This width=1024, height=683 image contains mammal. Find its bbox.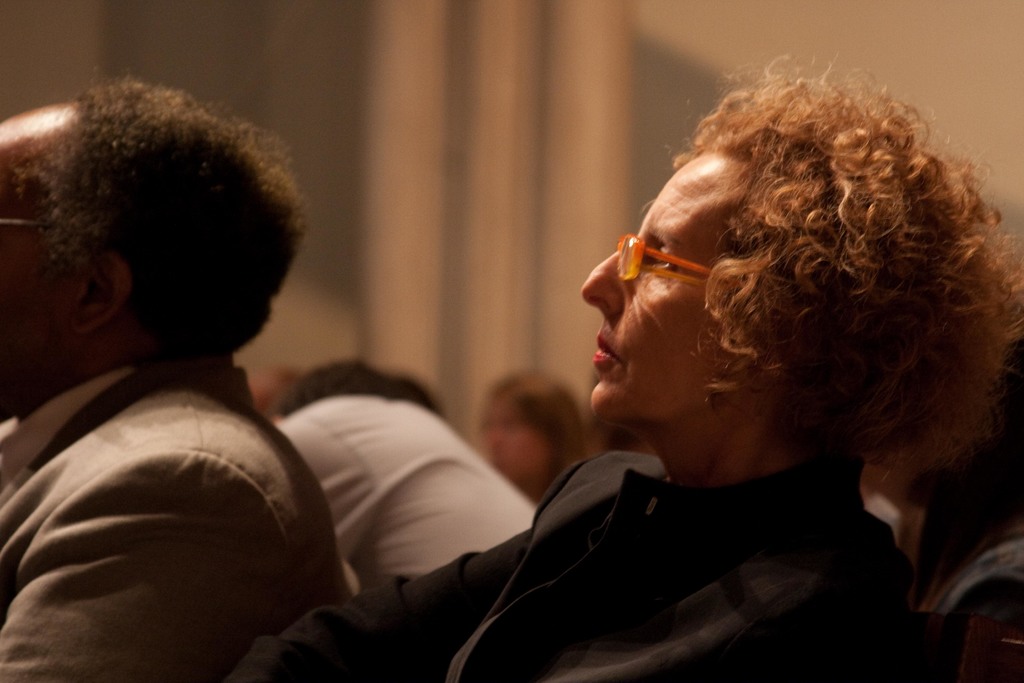
<box>270,357,540,587</box>.
